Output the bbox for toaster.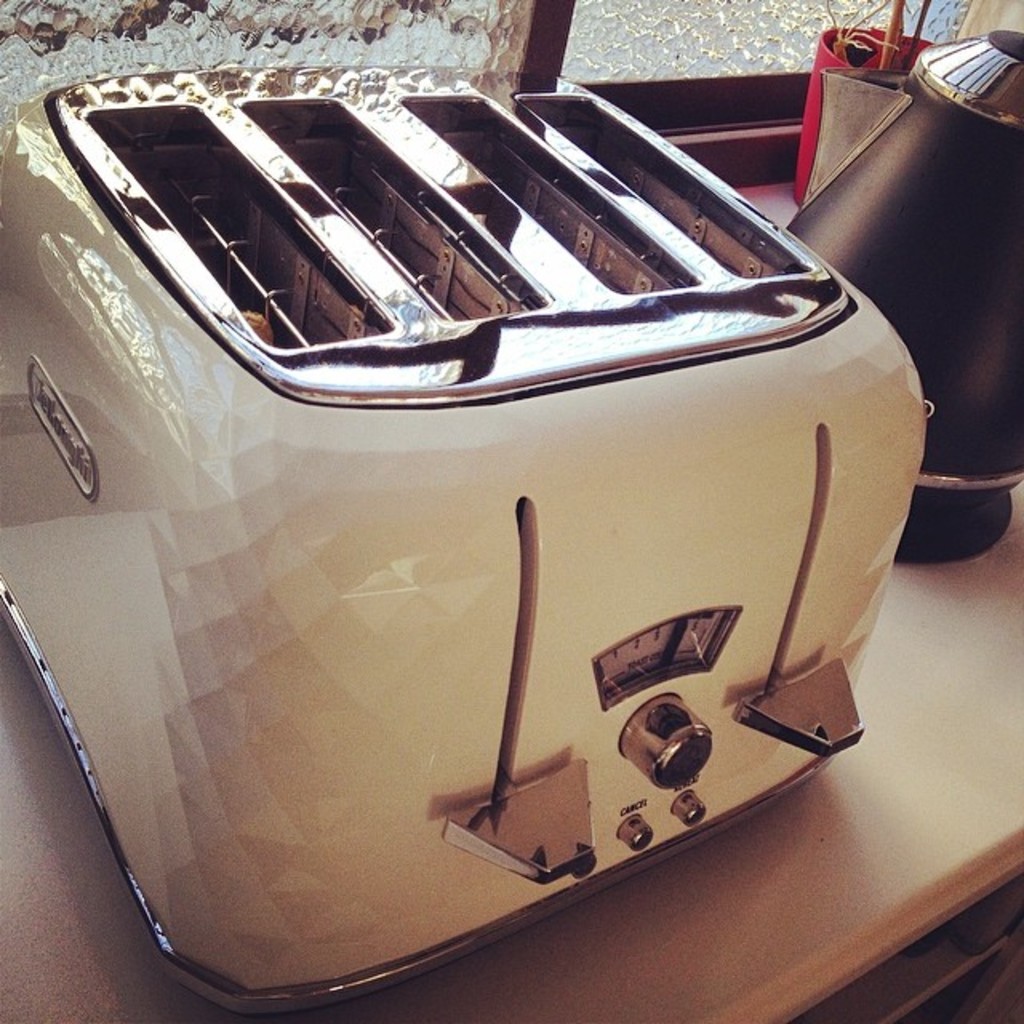
bbox(0, 66, 931, 1013).
